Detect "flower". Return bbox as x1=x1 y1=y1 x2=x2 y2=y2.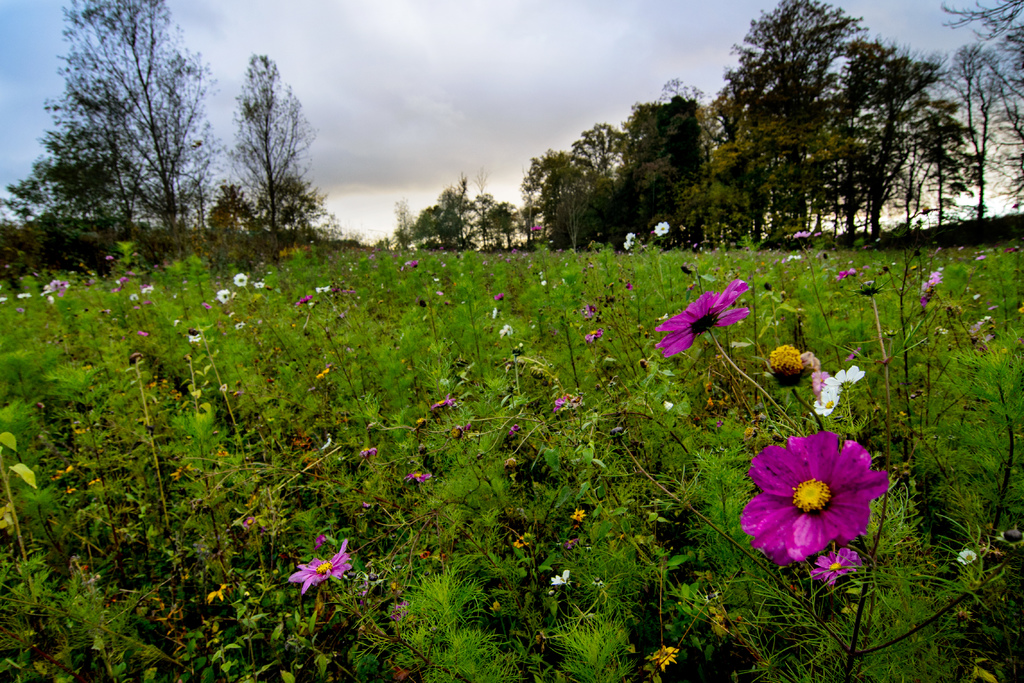
x1=822 y1=365 x2=872 y2=394.
